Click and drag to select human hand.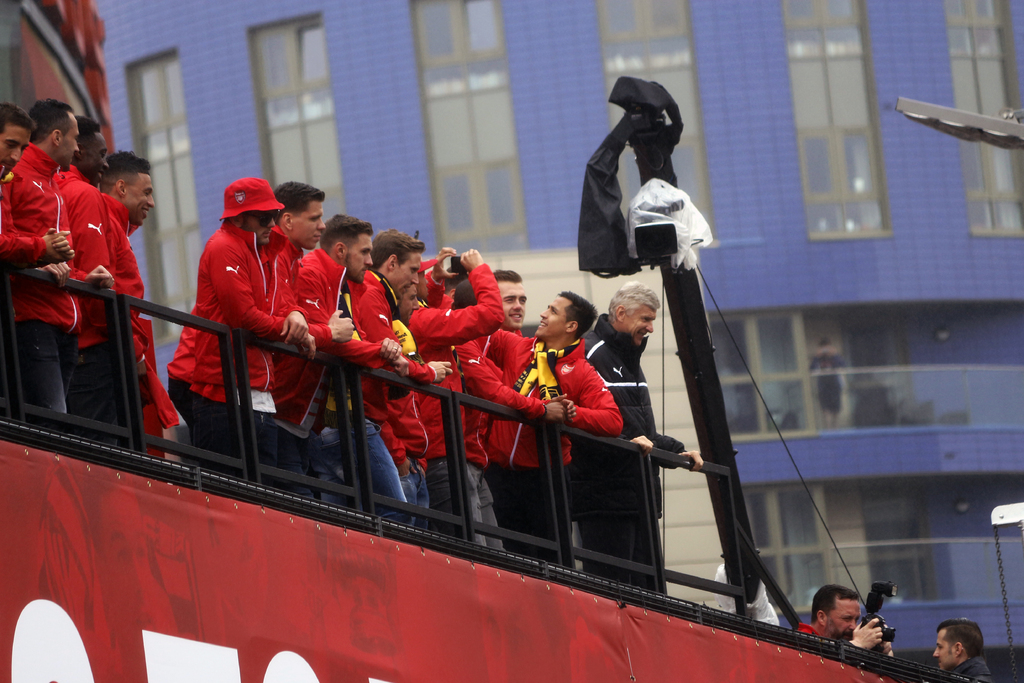
Selection: left=432, top=244, right=463, bottom=279.
